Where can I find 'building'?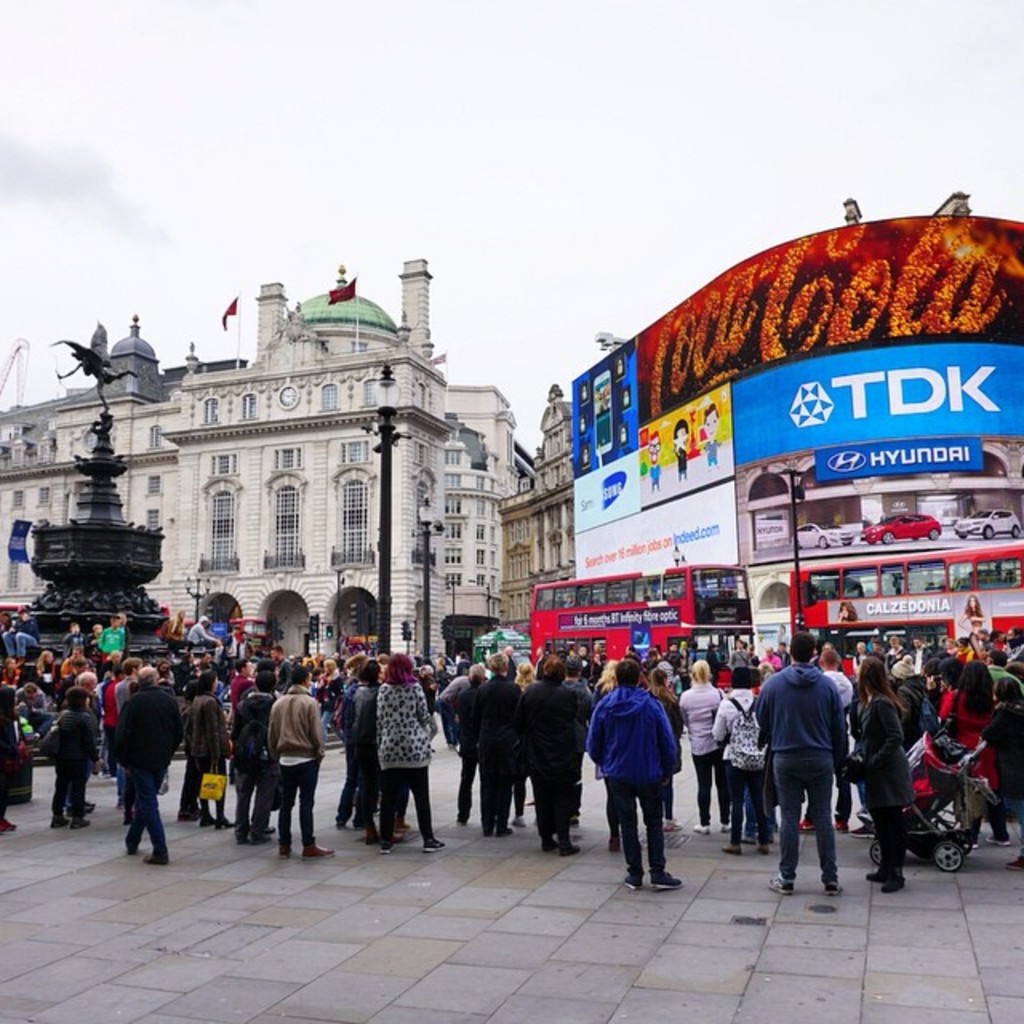
You can find it at (left=248, top=269, right=536, bottom=653).
